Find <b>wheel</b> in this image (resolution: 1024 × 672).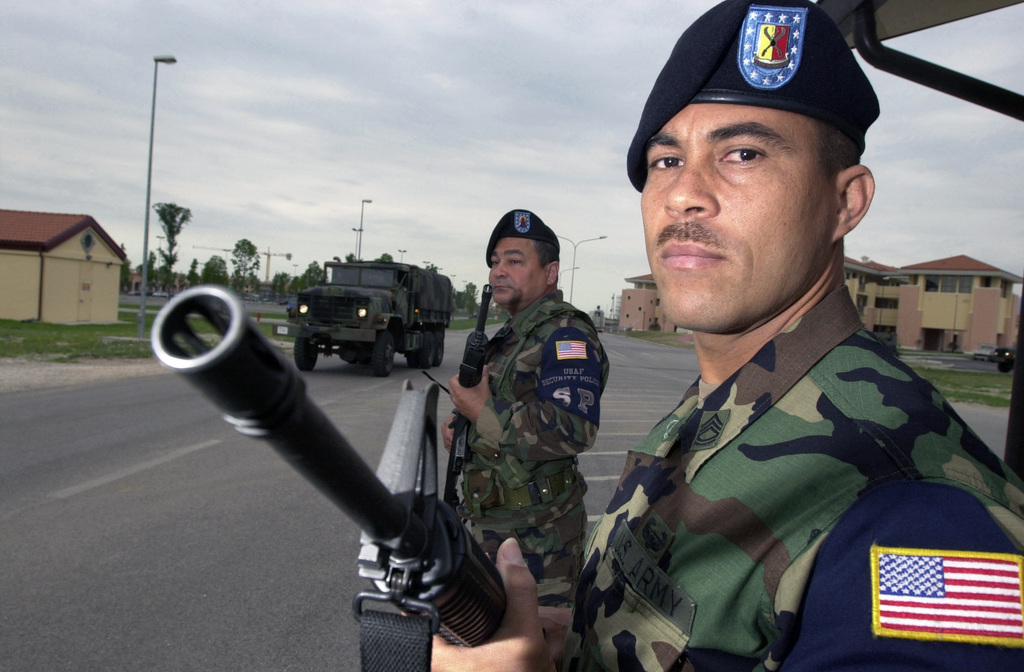
{"left": 294, "top": 337, "right": 319, "bottom": 372}.
